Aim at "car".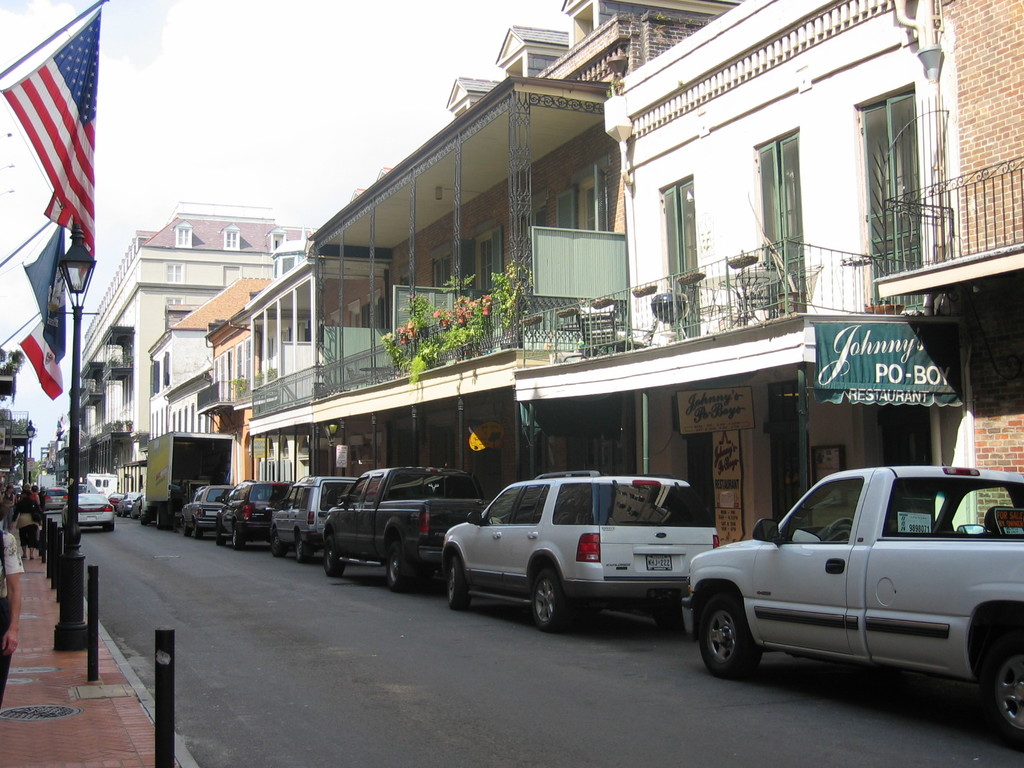
Aimed at 269, 477, 356, 565.
